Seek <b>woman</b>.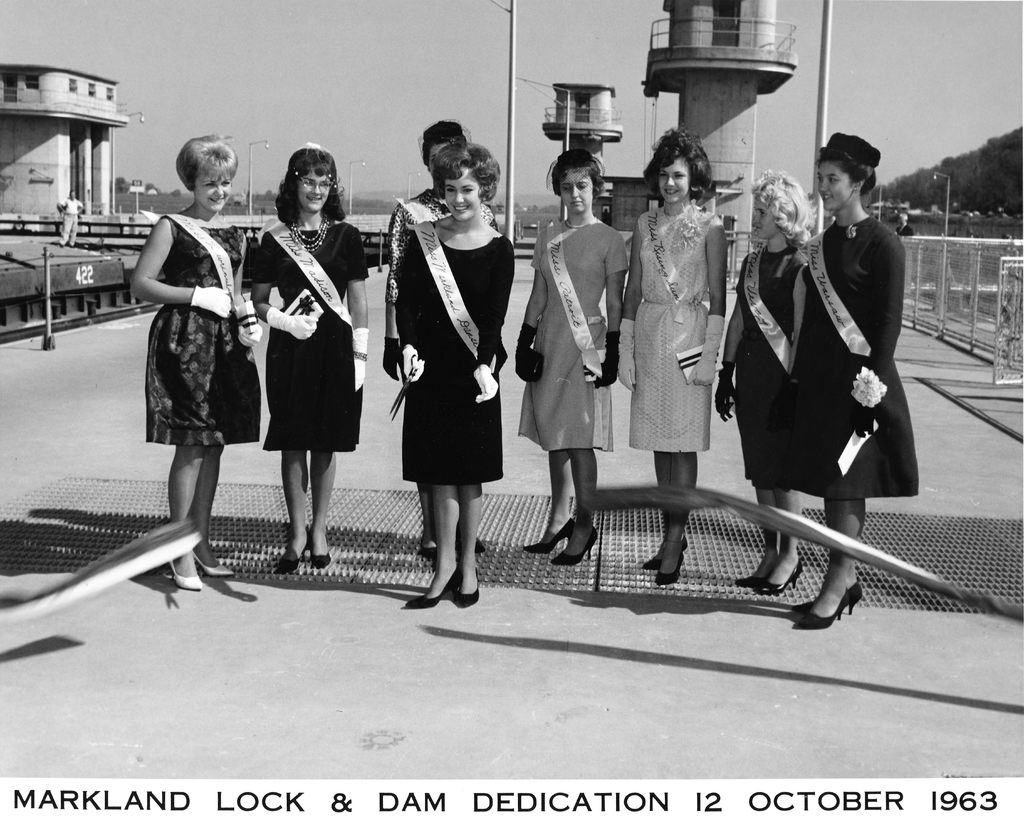
614:125:739:580.
